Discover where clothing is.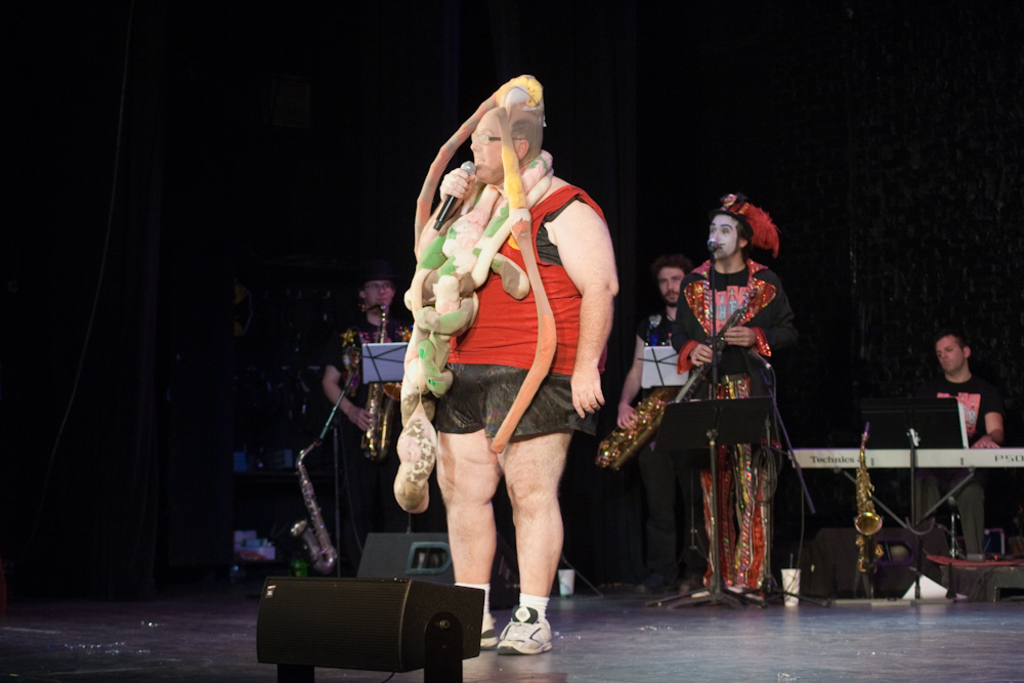
Discovered at l=636, t=300, r=684, b=396.
